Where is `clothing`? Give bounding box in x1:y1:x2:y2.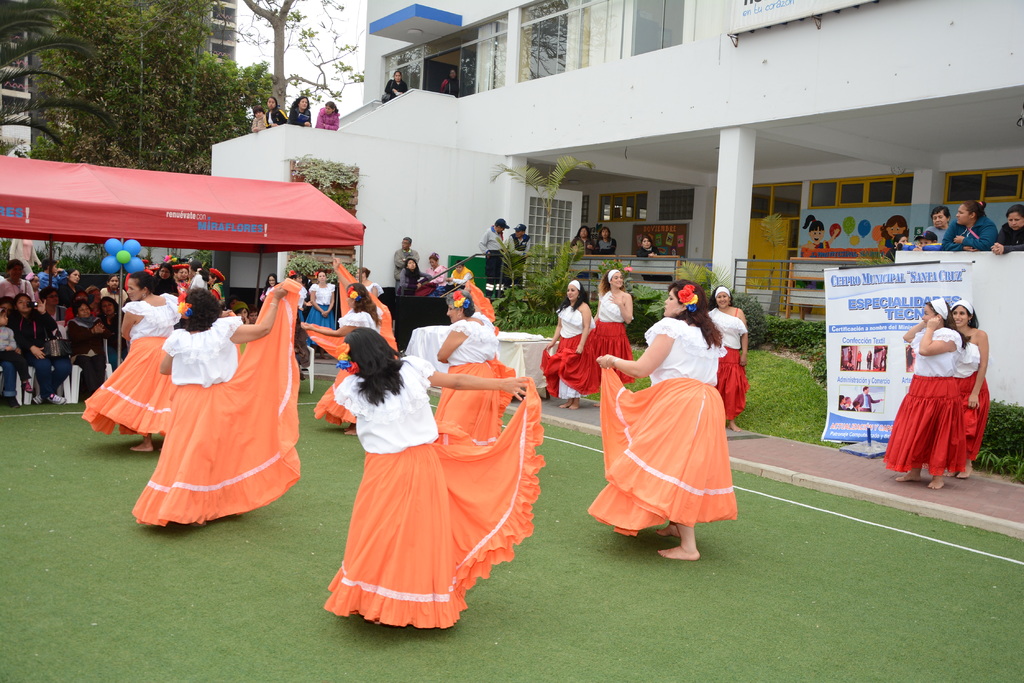
958:329:988:466.
